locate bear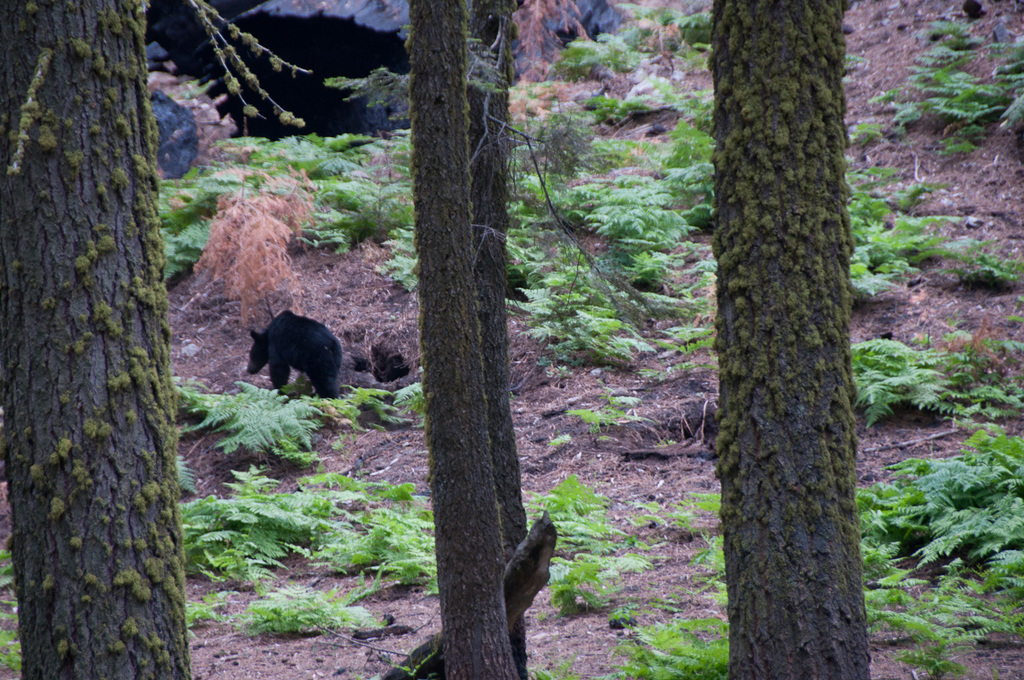
pyautogui.locateOnScreen(248, 313, 346, 400)
